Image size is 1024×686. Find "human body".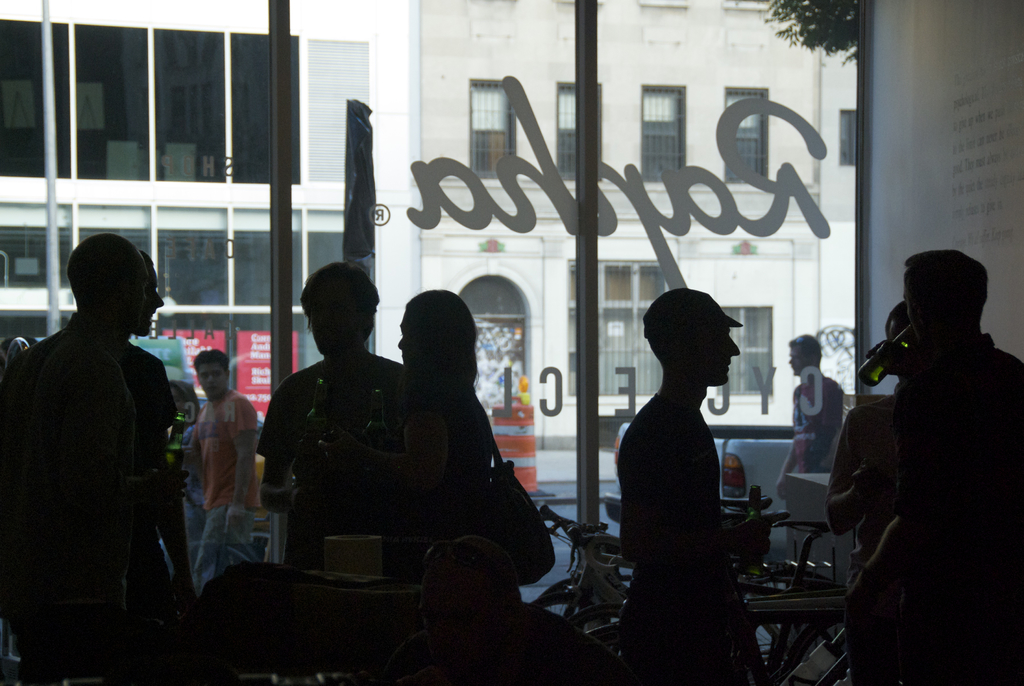
(189,348,257,583).
